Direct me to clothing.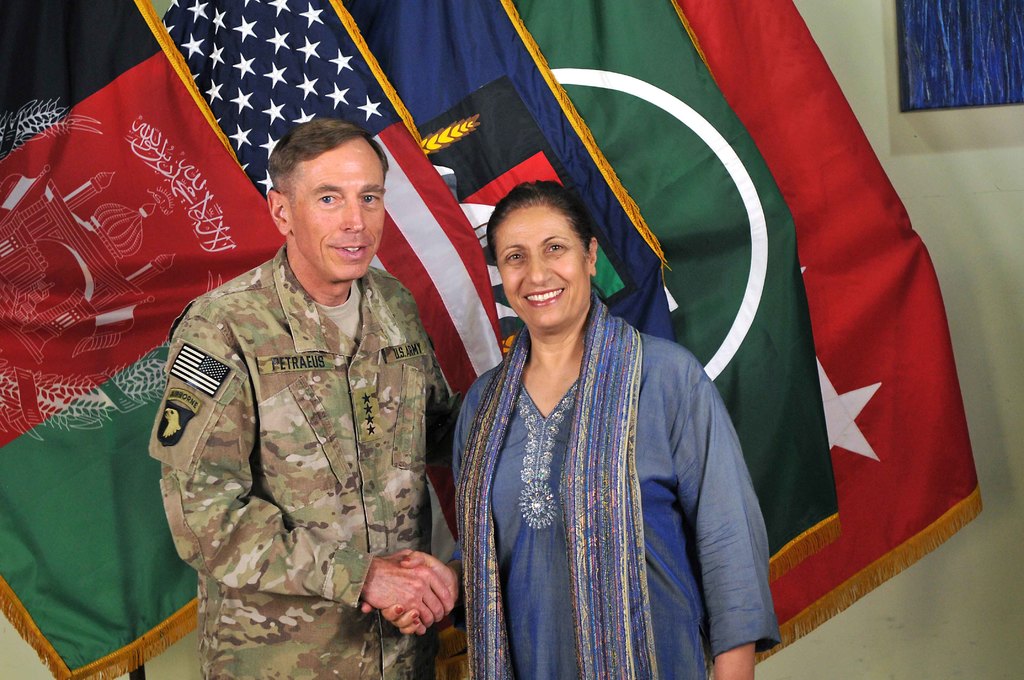
Direction: select_region(454, 244, 762, 675).
